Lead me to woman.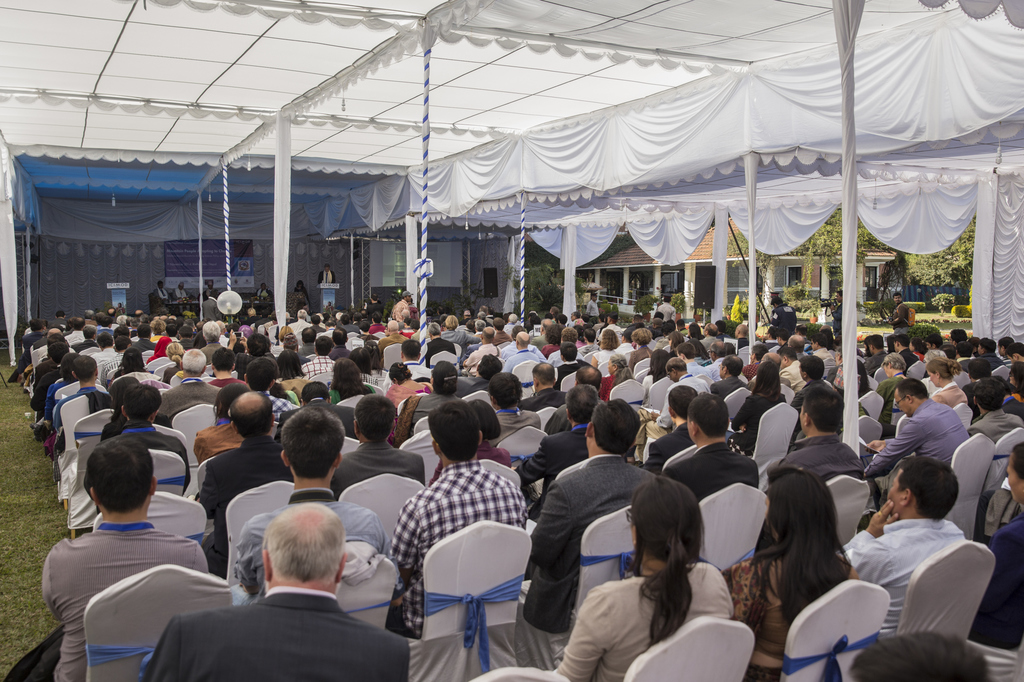
Lead to rect(275, 351, 305, 394).
